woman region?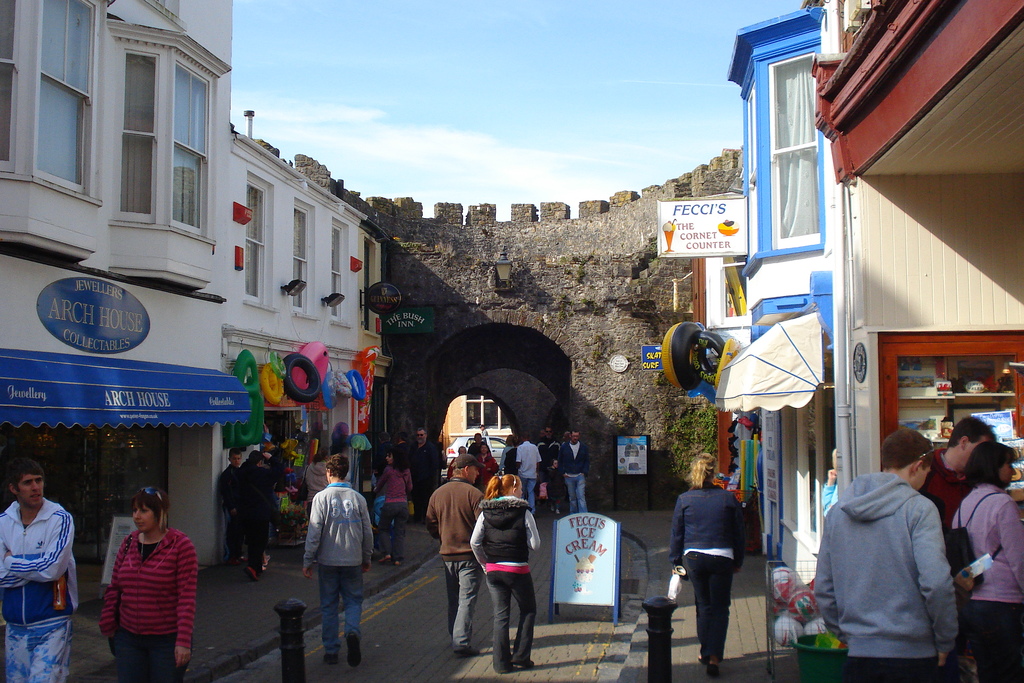
(left=673, top=450, right=749, bottom=677)
